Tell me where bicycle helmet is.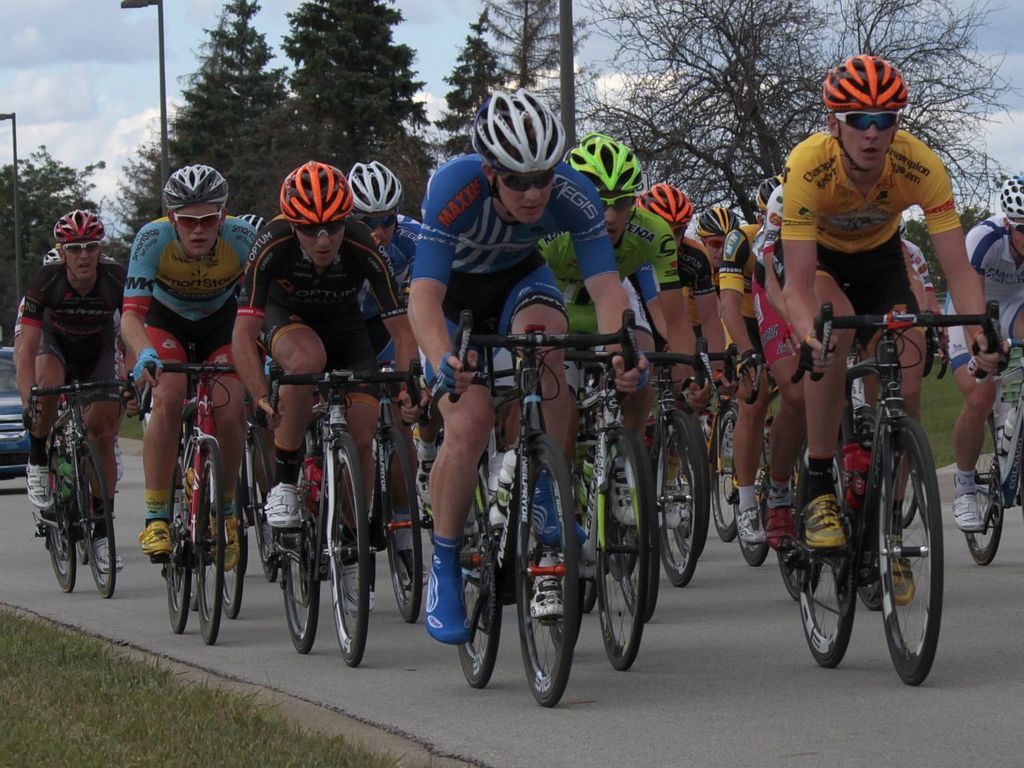
bicycle helmet is at {"x1": 277, "y1": 154, "x2": 355, "y2": 214}.
